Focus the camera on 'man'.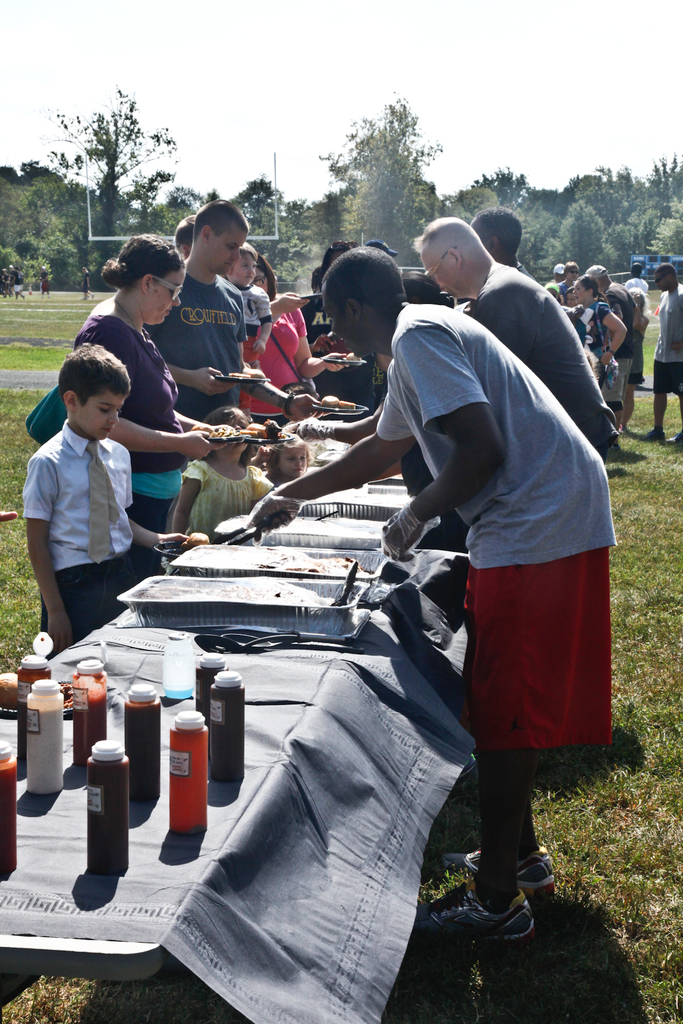
Focus region: bbox=[400, 214, 620, 459].
